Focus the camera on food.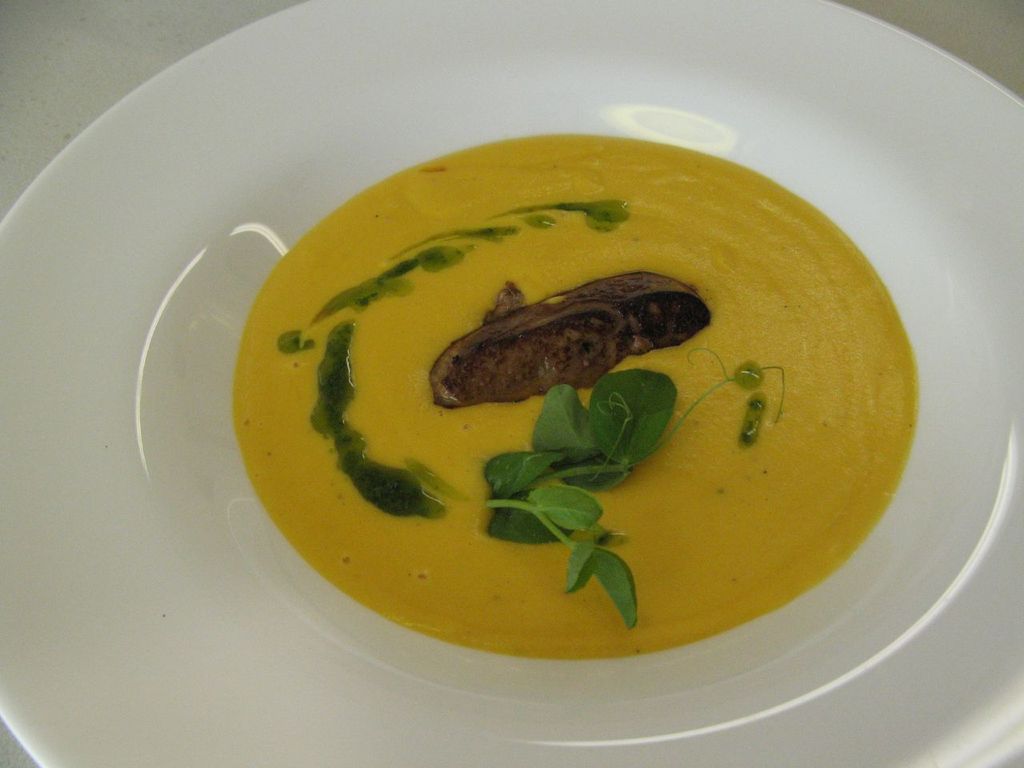
Focus region: Rect(255, 173, 891, 593).
